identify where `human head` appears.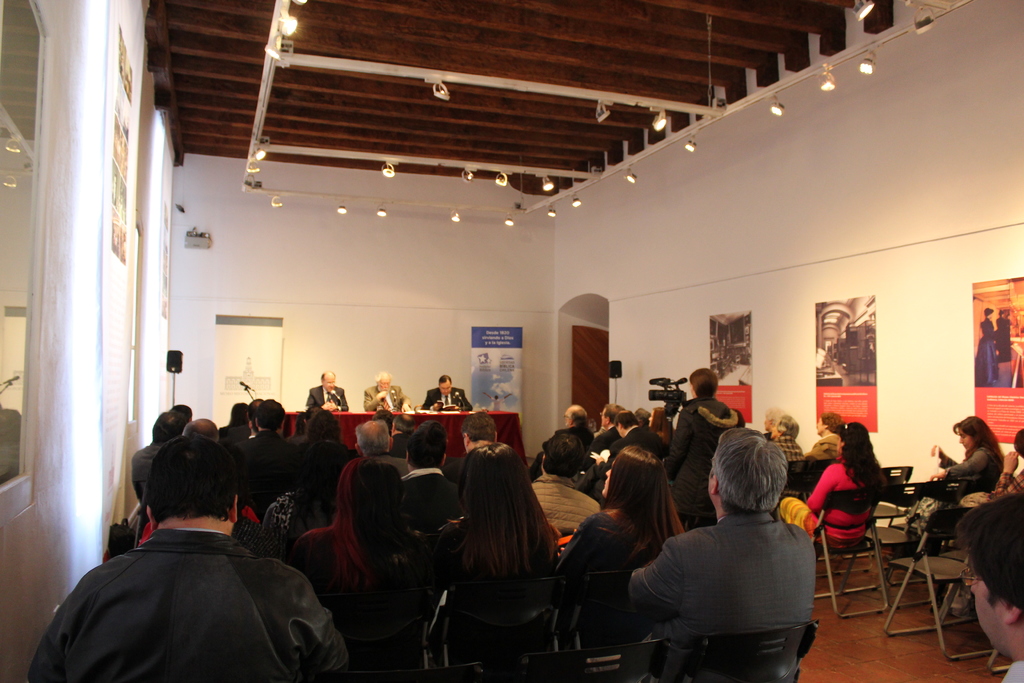
Appears at select_region(375, 409, 396, 434).
